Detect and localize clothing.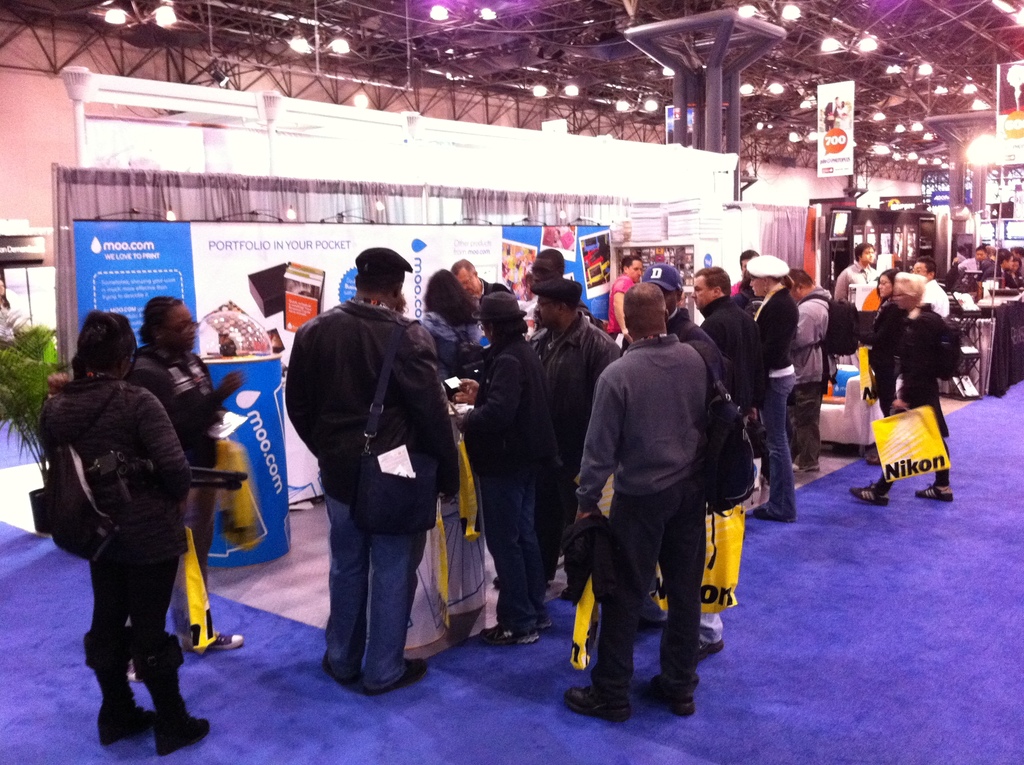
Localized at x1=791 y1=289 x2=841 y2=387.
